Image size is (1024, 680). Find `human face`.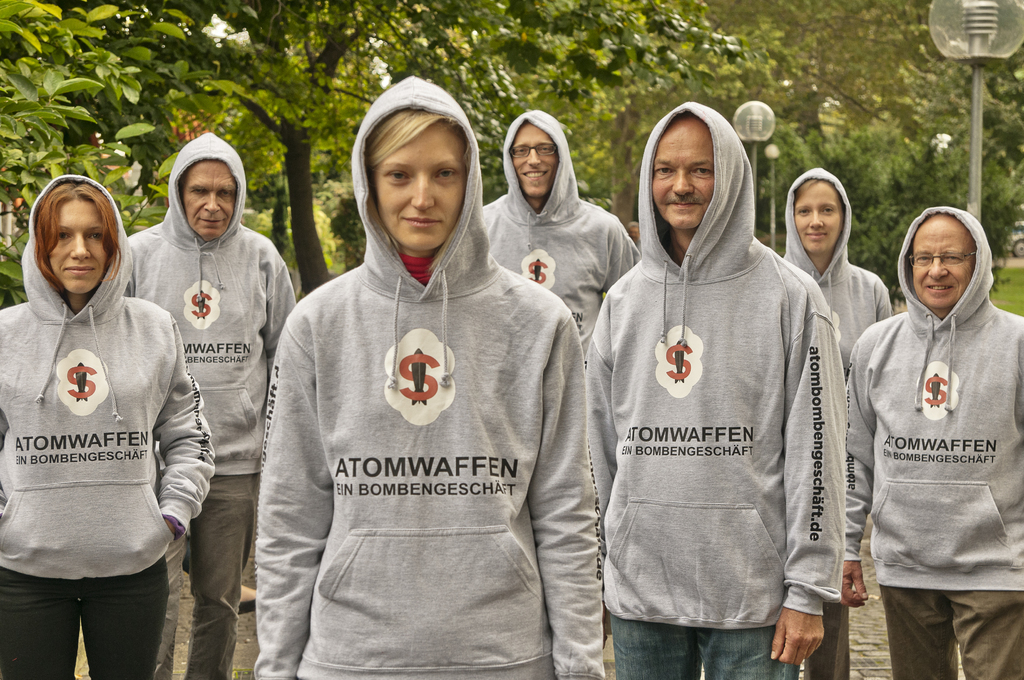
509,128,559,198.
